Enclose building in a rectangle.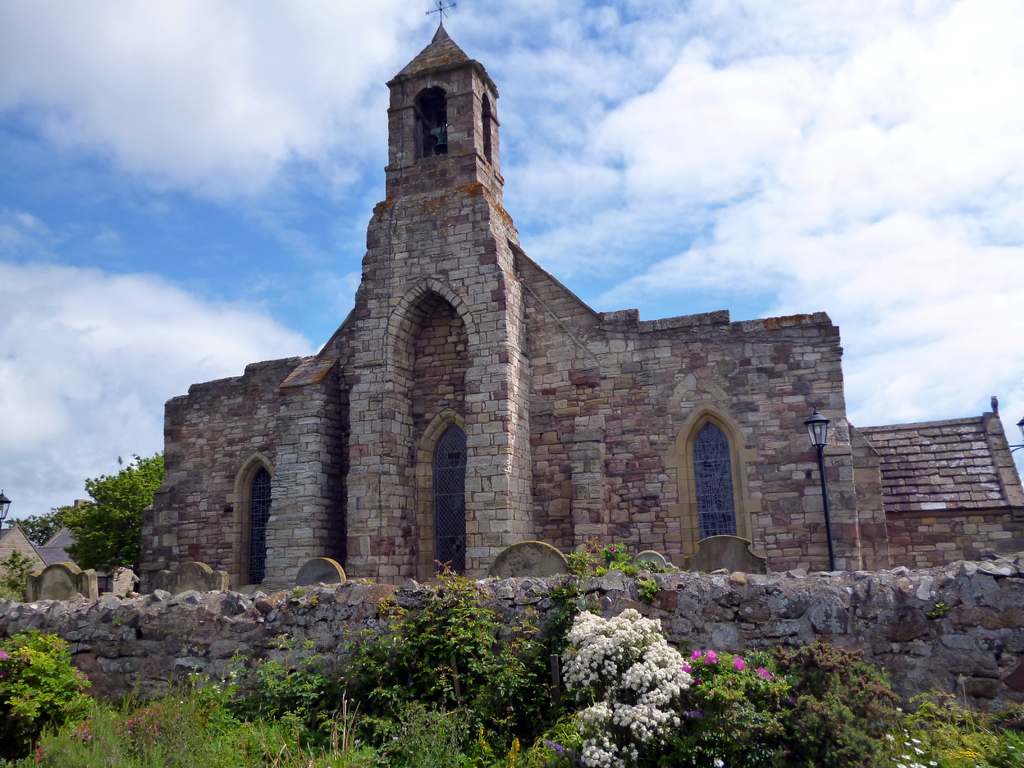
(left=135, top=22, right=1023, bottom=593).
